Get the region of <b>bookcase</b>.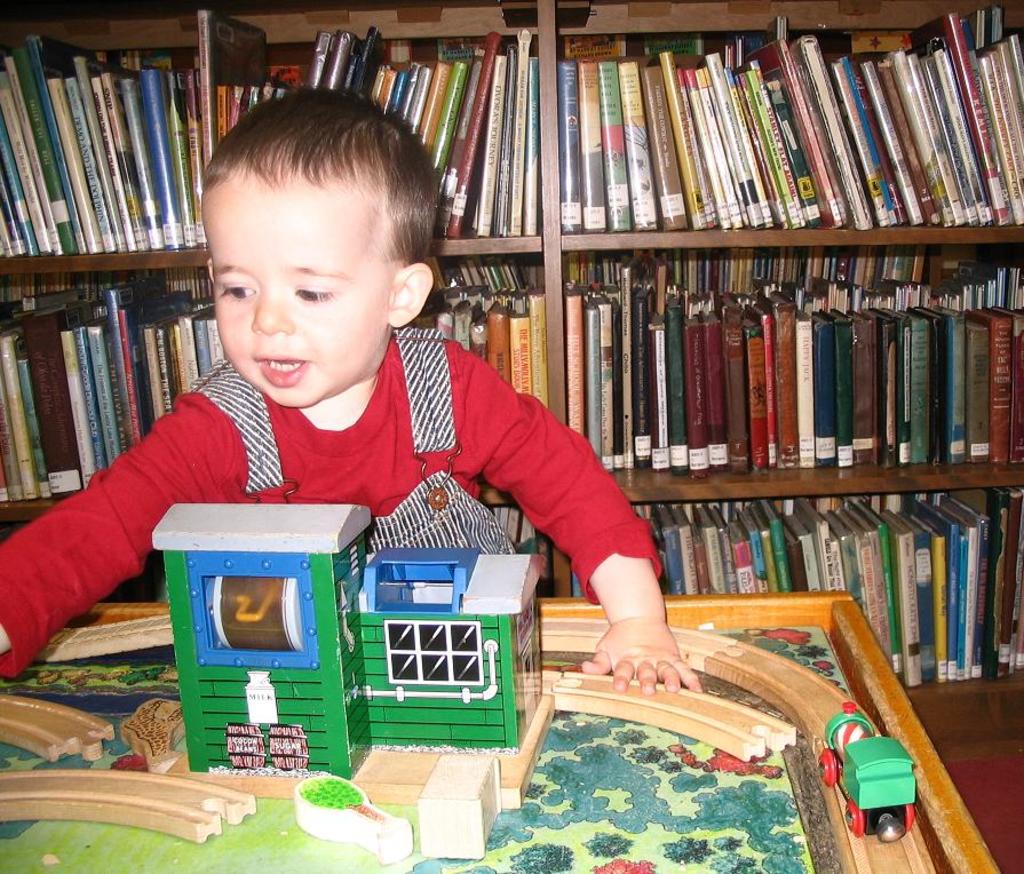
(x1=105, y1=8, x2=1023, y2=756).
